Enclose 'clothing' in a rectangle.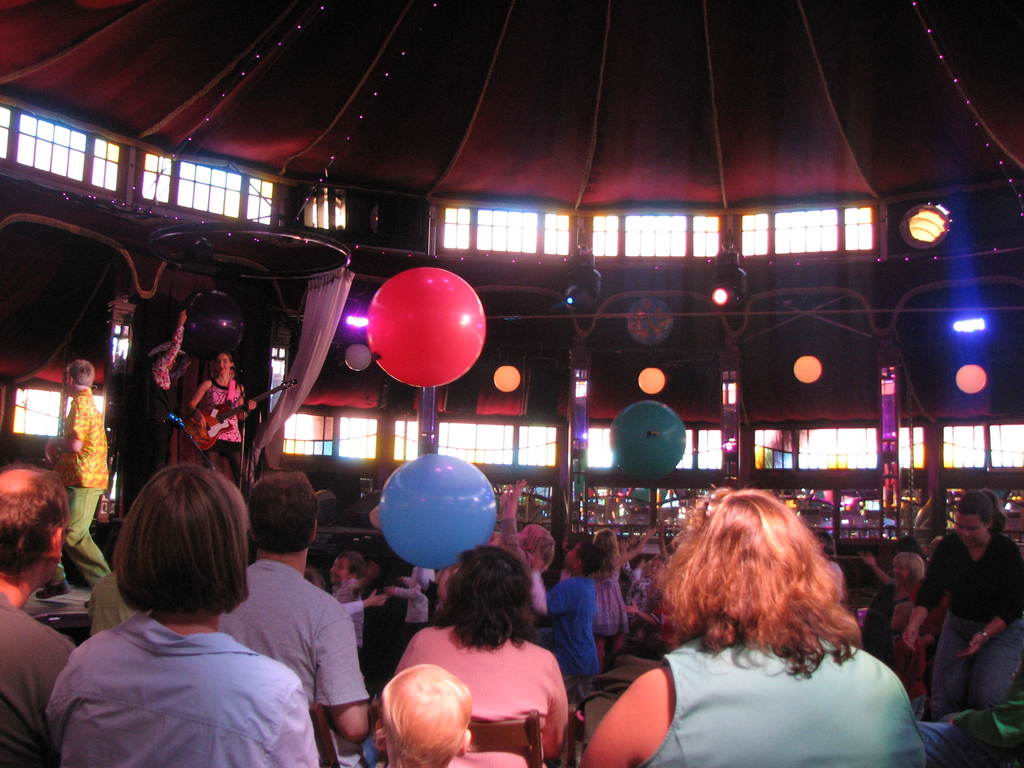
[121,321,190,519].
